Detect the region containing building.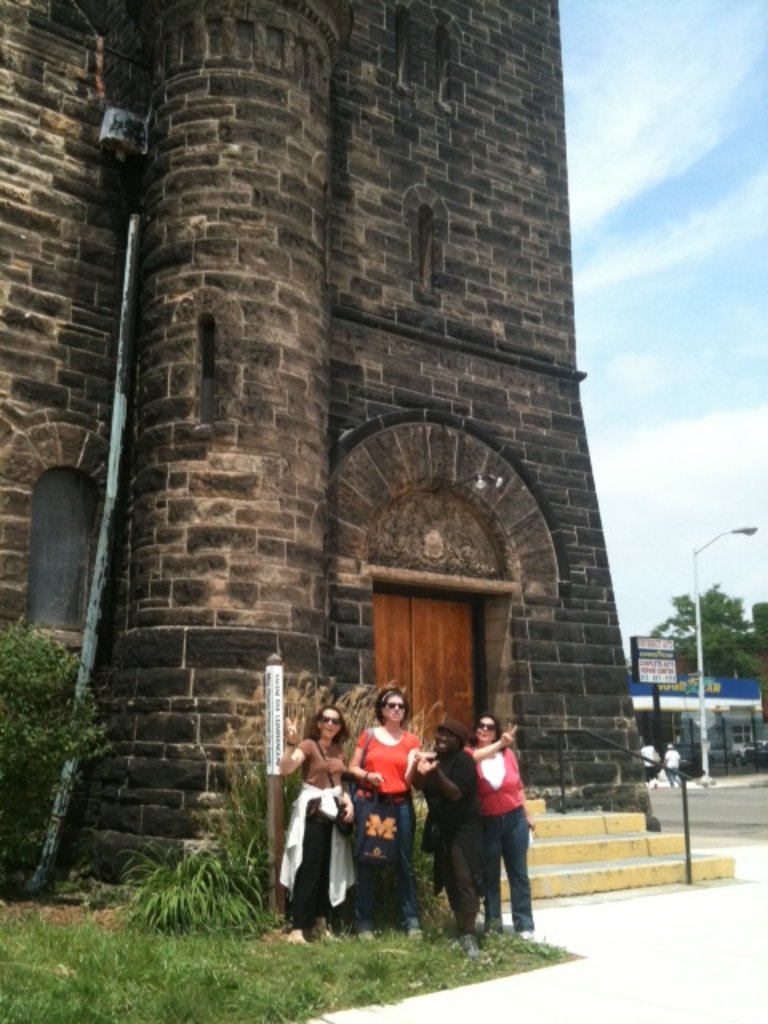
[x1=630, y1=677, x2=766, y2=773].
